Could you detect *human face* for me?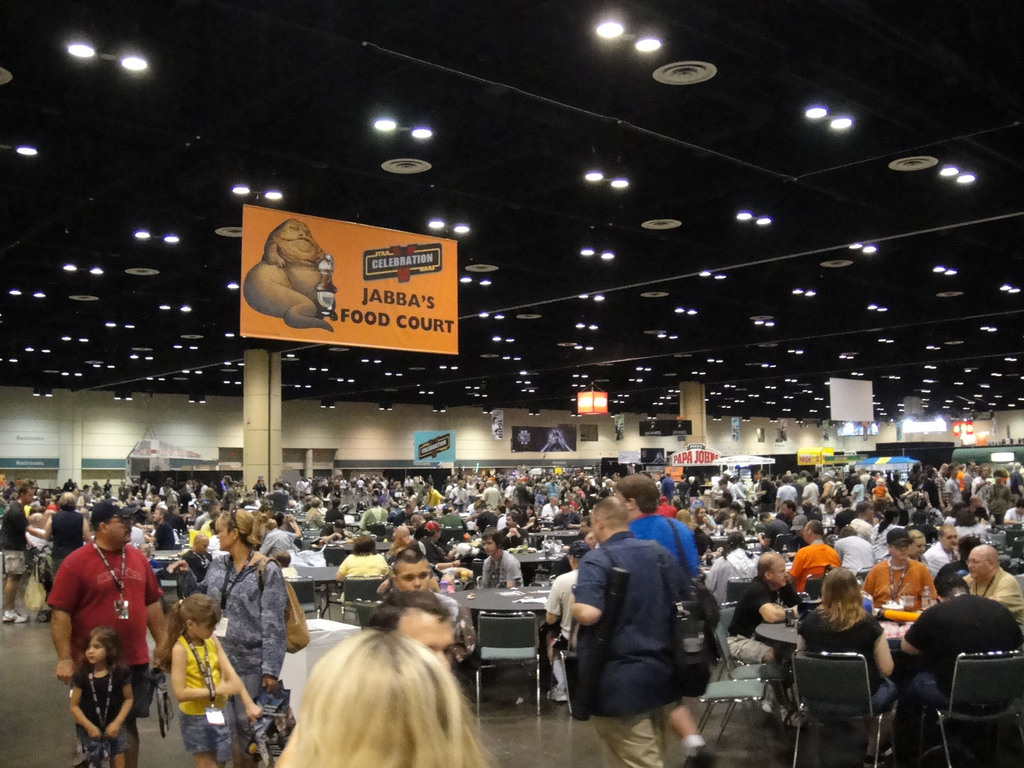
Detection result: [left=86, top=634, right=107, bottom=665].
